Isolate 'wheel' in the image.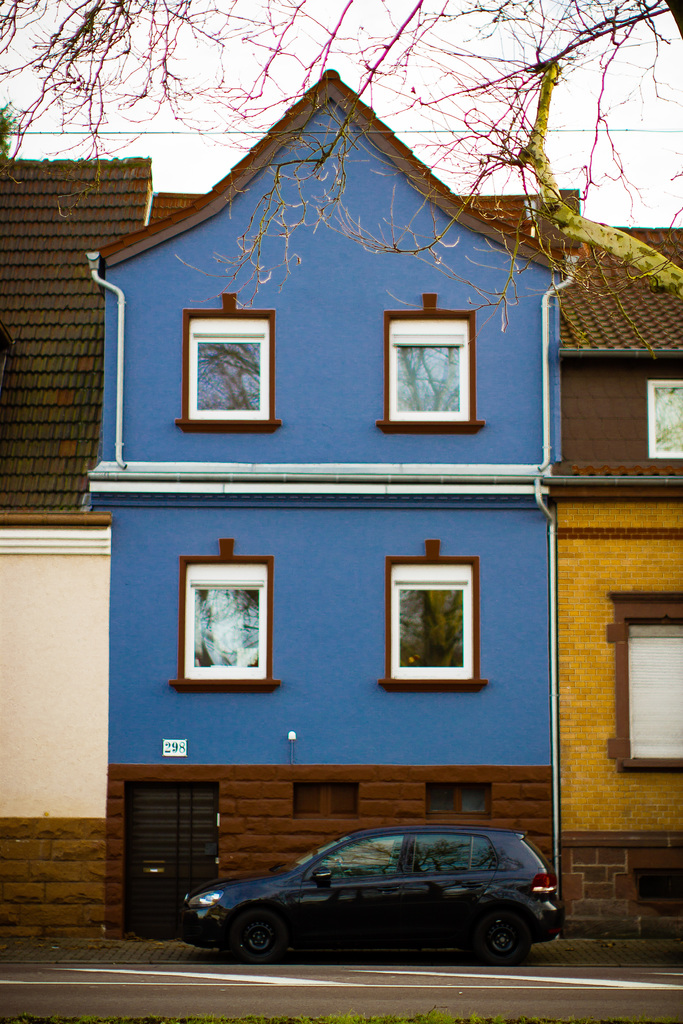
Isolated region: select_region(217, 910, 286, 966).
